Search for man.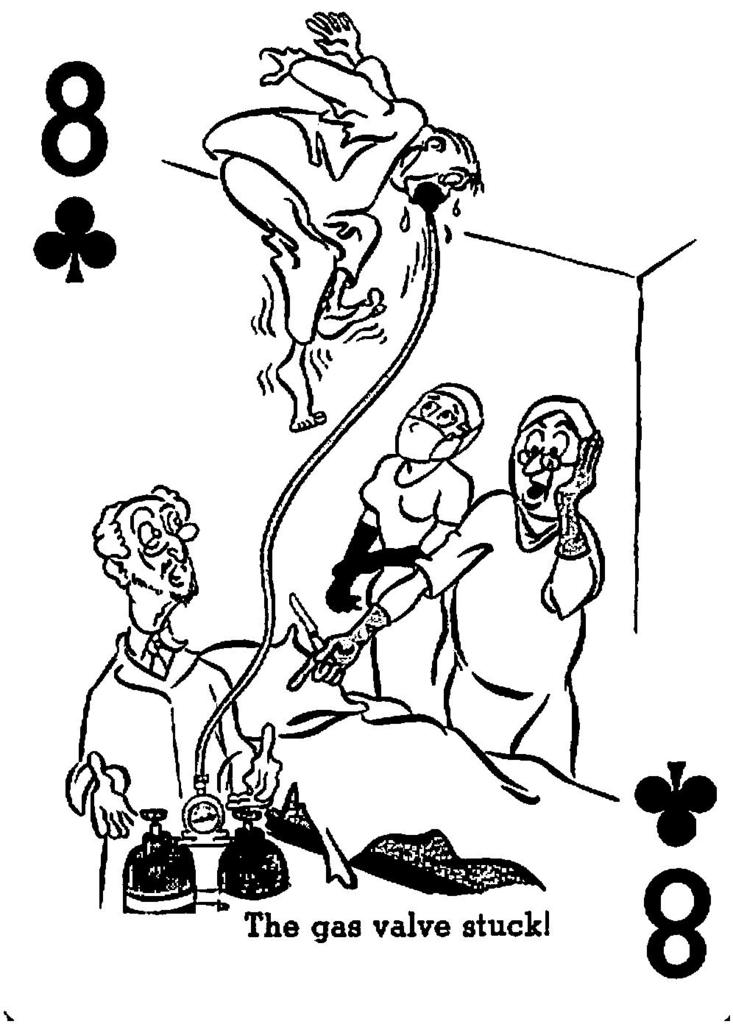
Found at [67,485,281,915].
